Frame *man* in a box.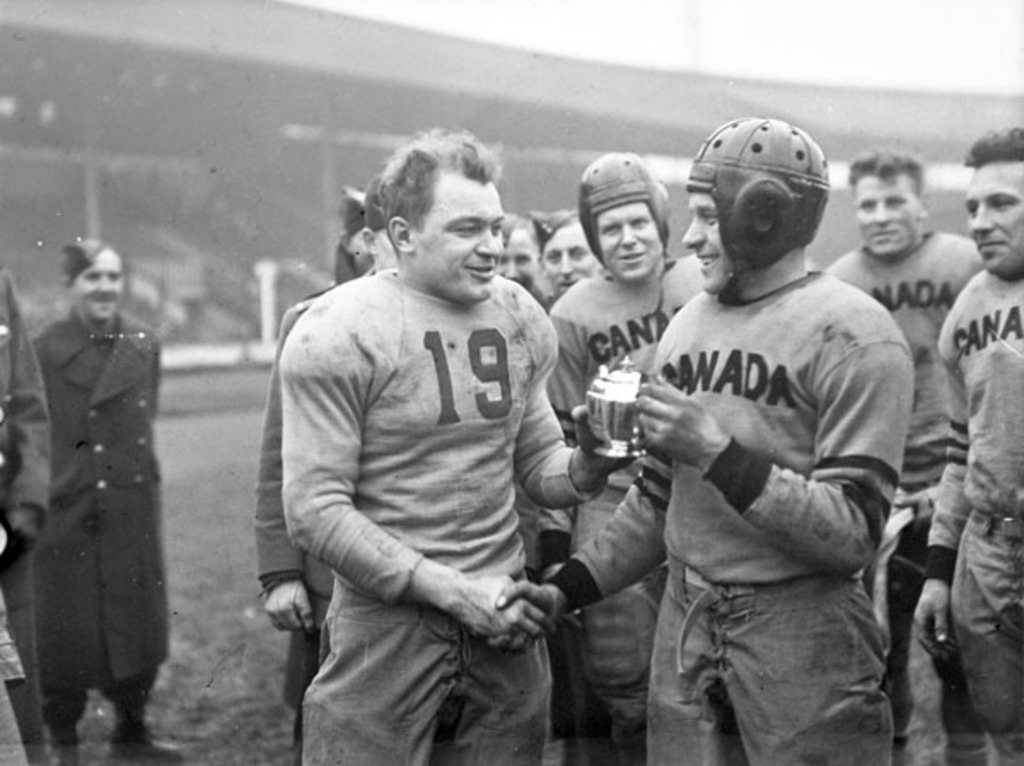
l=495, t=212, r=543, b=293.
